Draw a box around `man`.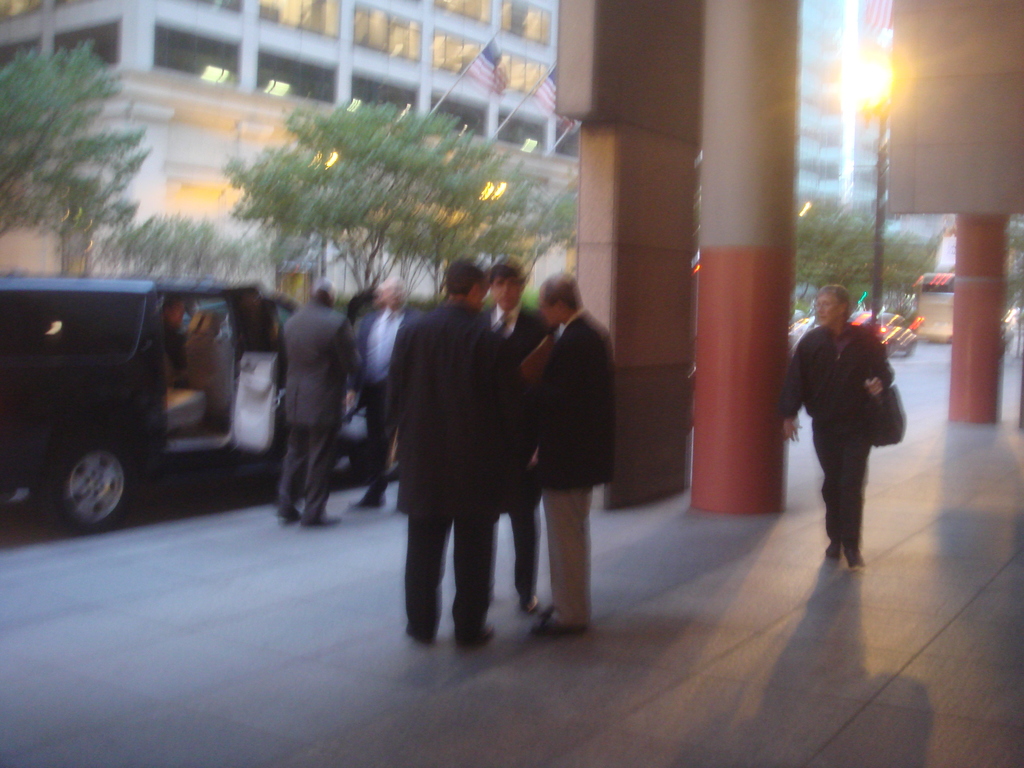
rect(269, 280, 358, 527).
